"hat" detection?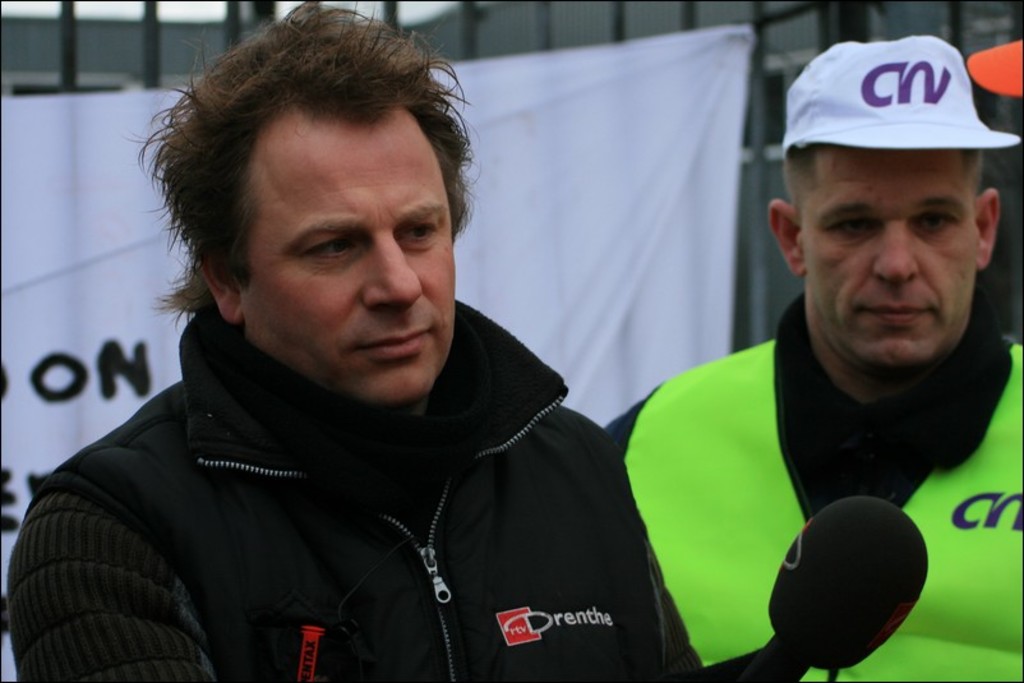
(x1=780, y1=34, x2=1019, y2=157)
